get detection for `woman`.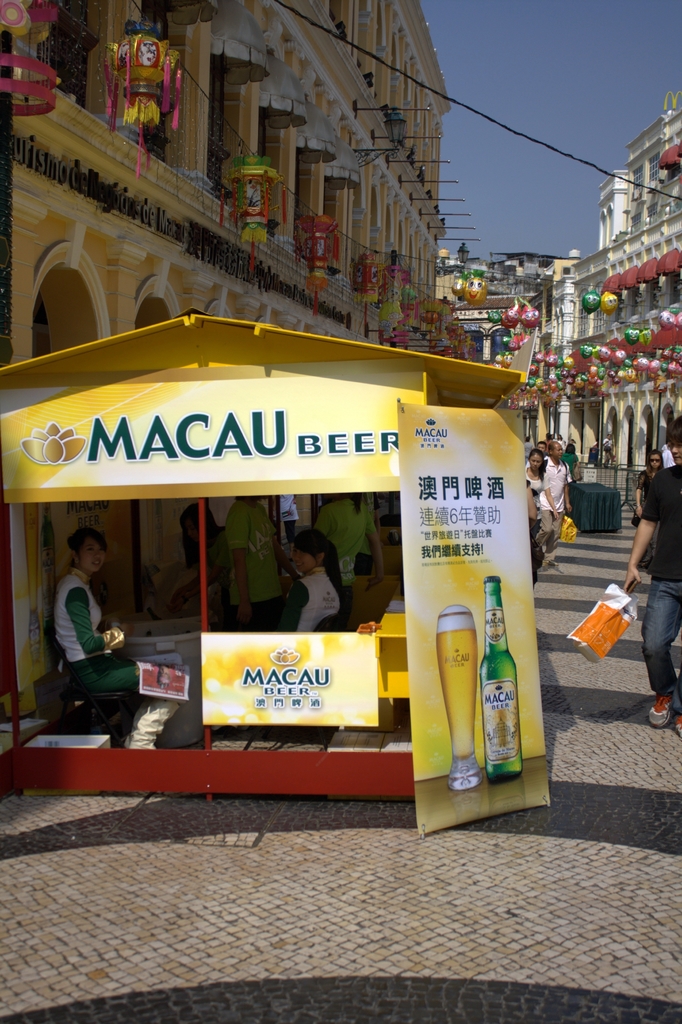
Detection: (629, 445, 664, 524).
